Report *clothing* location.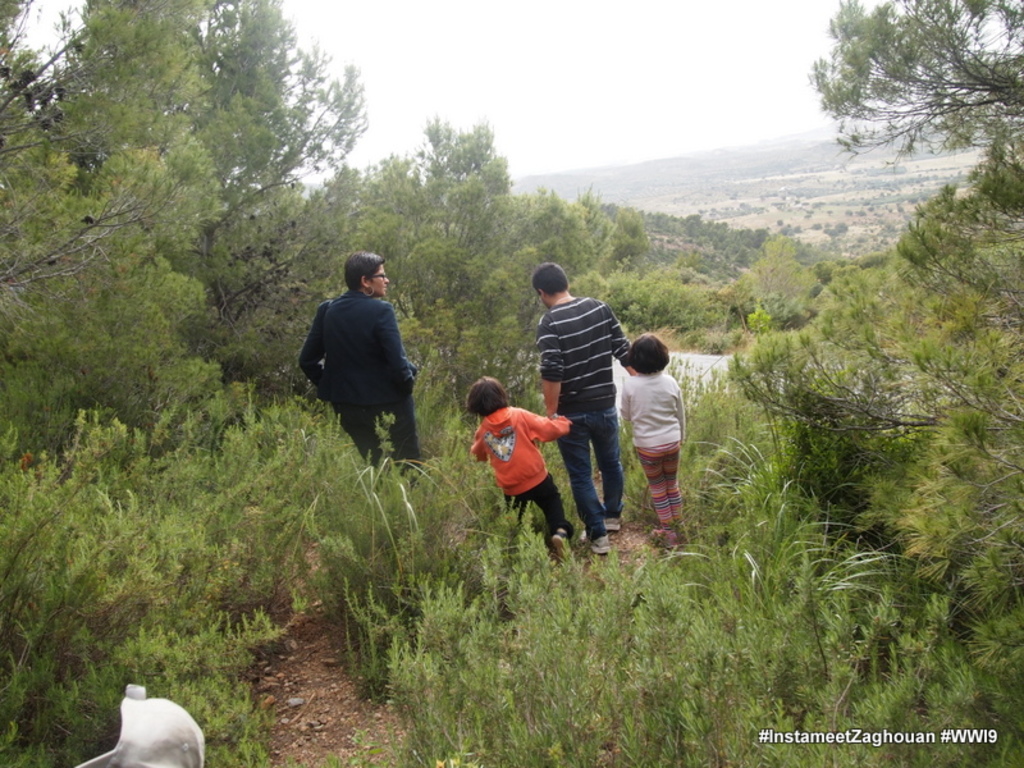
Report: 297, 293, 419, 408.
